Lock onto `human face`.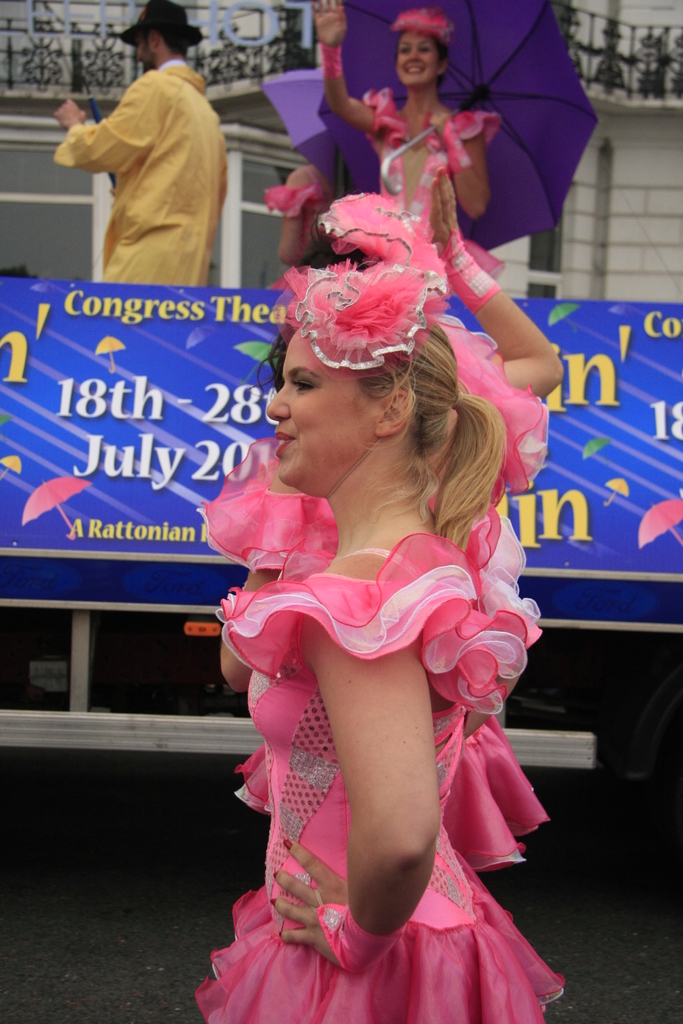
Locked: Rect(254, 335, 378, 481).
